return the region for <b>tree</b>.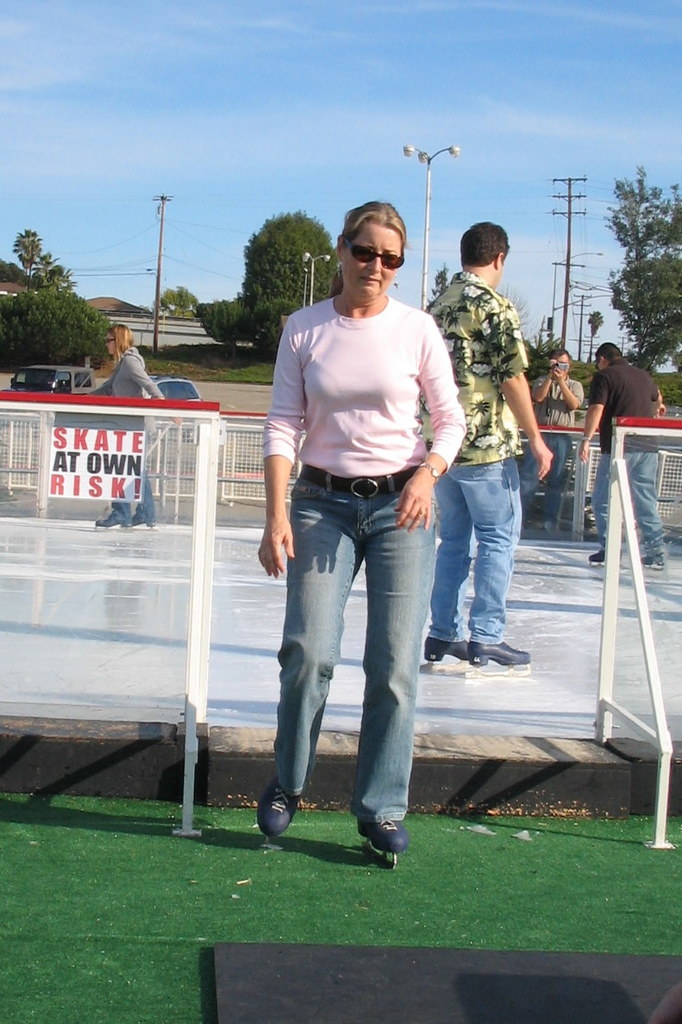
{"left": 155, "top": 283, "right": 197, "bottom": 320}.
